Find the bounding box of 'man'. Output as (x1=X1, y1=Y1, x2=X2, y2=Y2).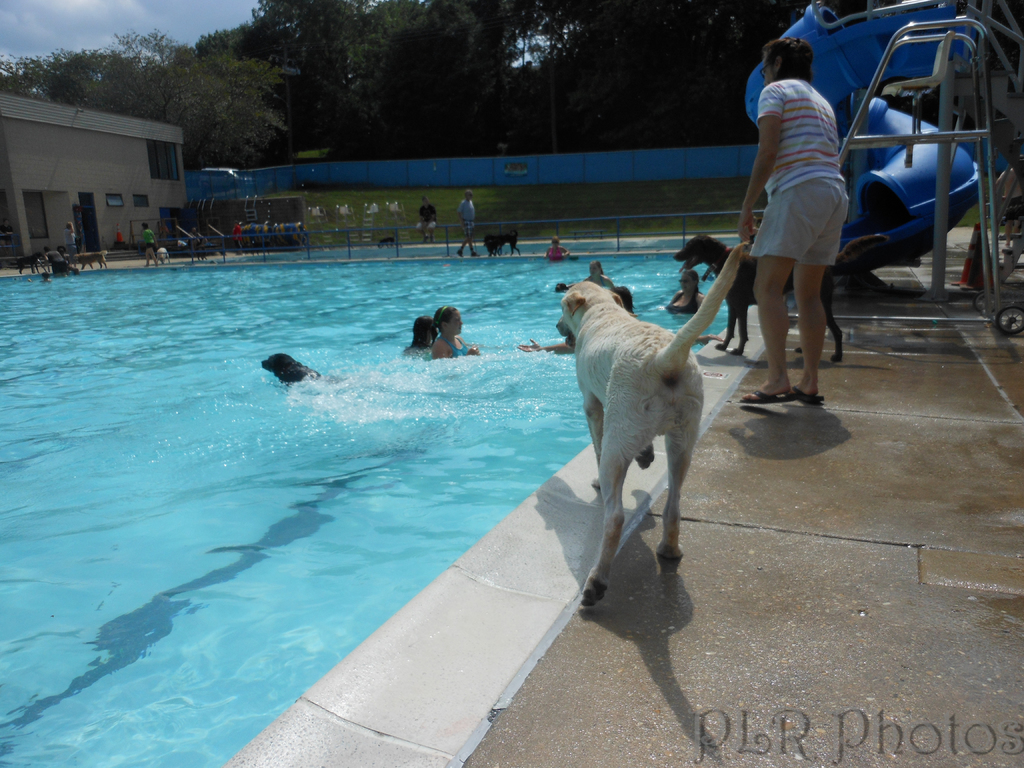
(x1=420, y1=195, x2=435, y2=250).
